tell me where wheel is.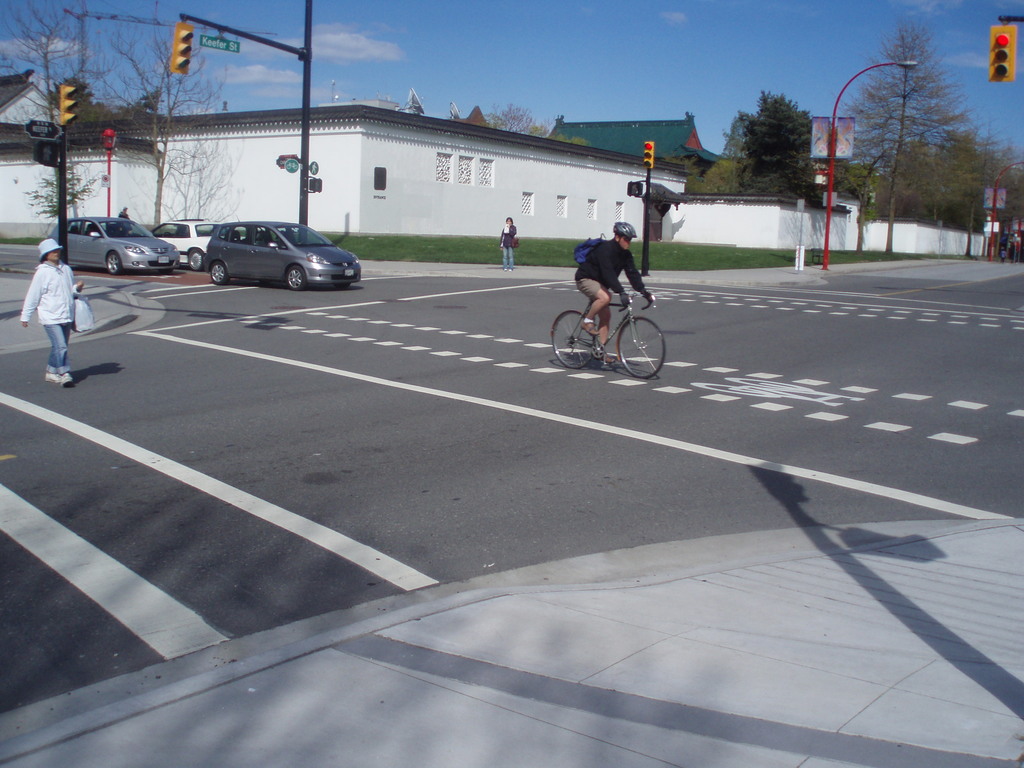
wheel is at 106, 253, 123, 274.
